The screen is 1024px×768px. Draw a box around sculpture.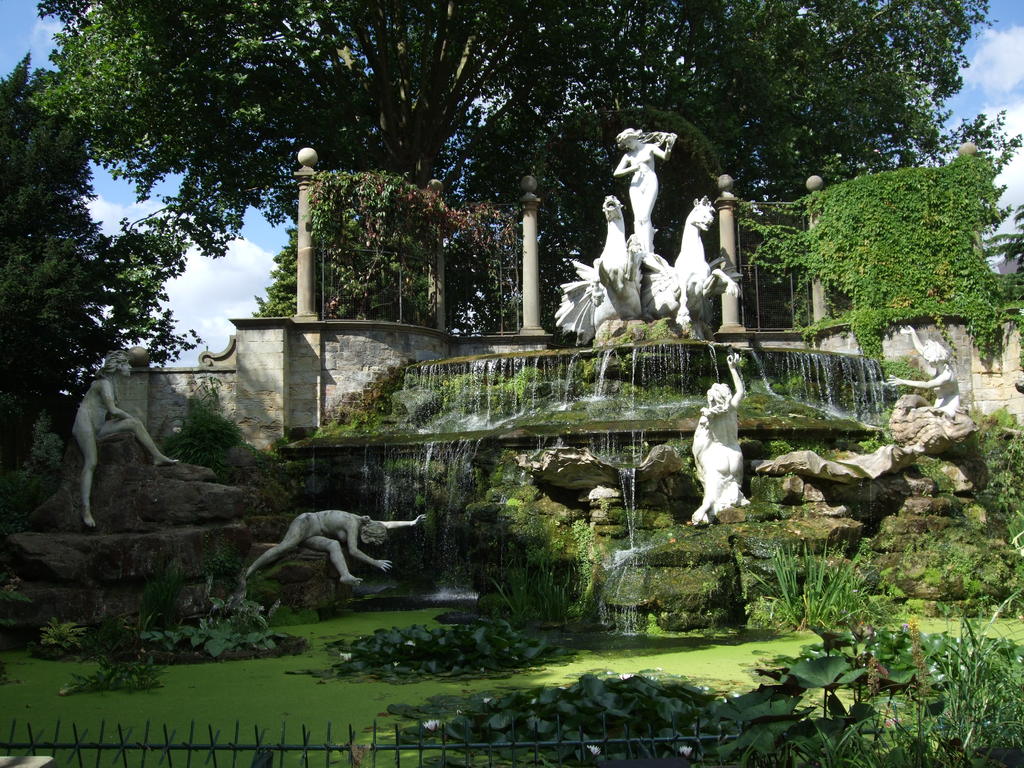
BBox(73, 363, 177, 539).
